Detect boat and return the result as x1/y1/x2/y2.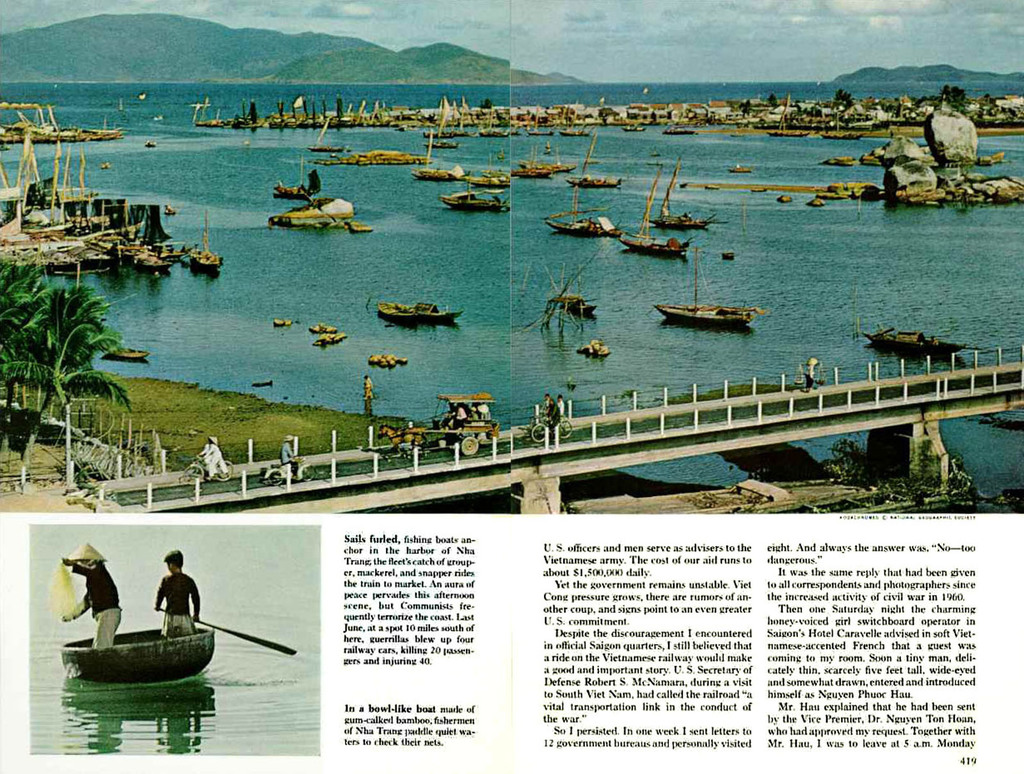
463/175/511/184.
